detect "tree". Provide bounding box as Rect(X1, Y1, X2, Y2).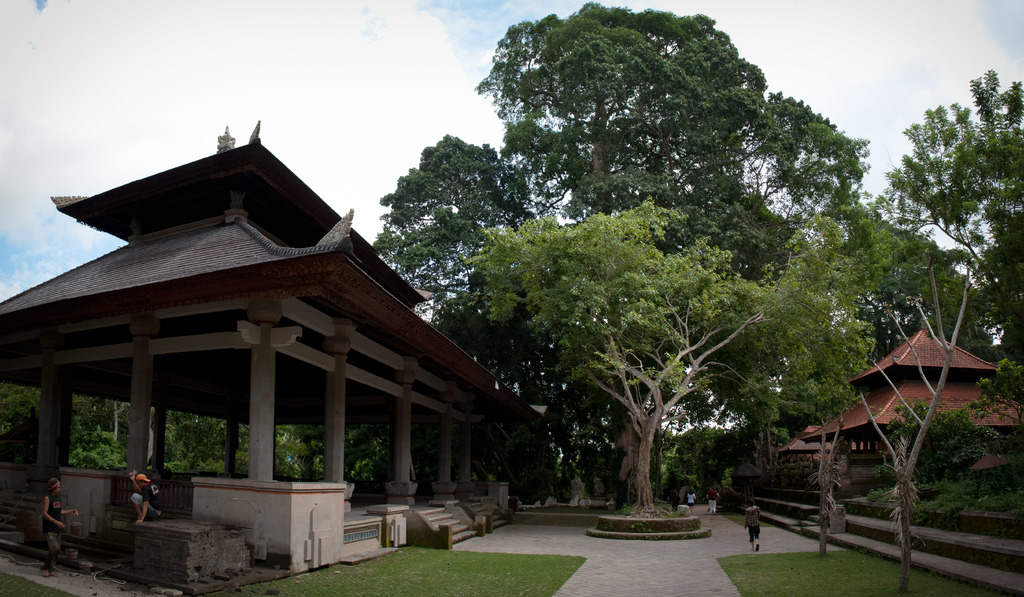
Rect(855, 256, 963, 596).
